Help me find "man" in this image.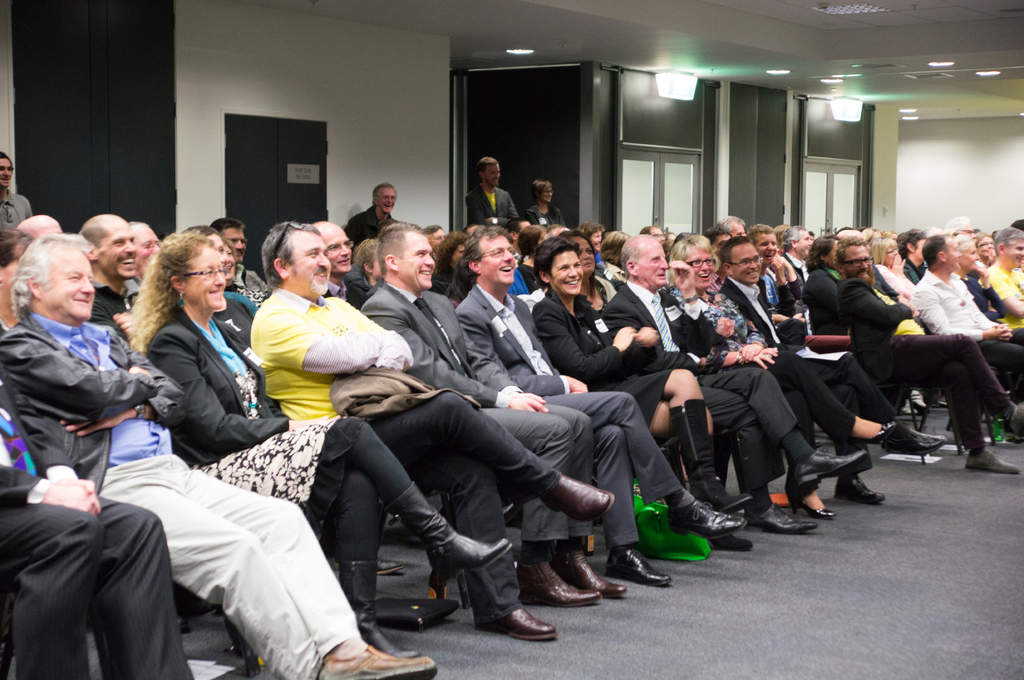
Found it: left=206, top=223, right=271, bottom=295.
